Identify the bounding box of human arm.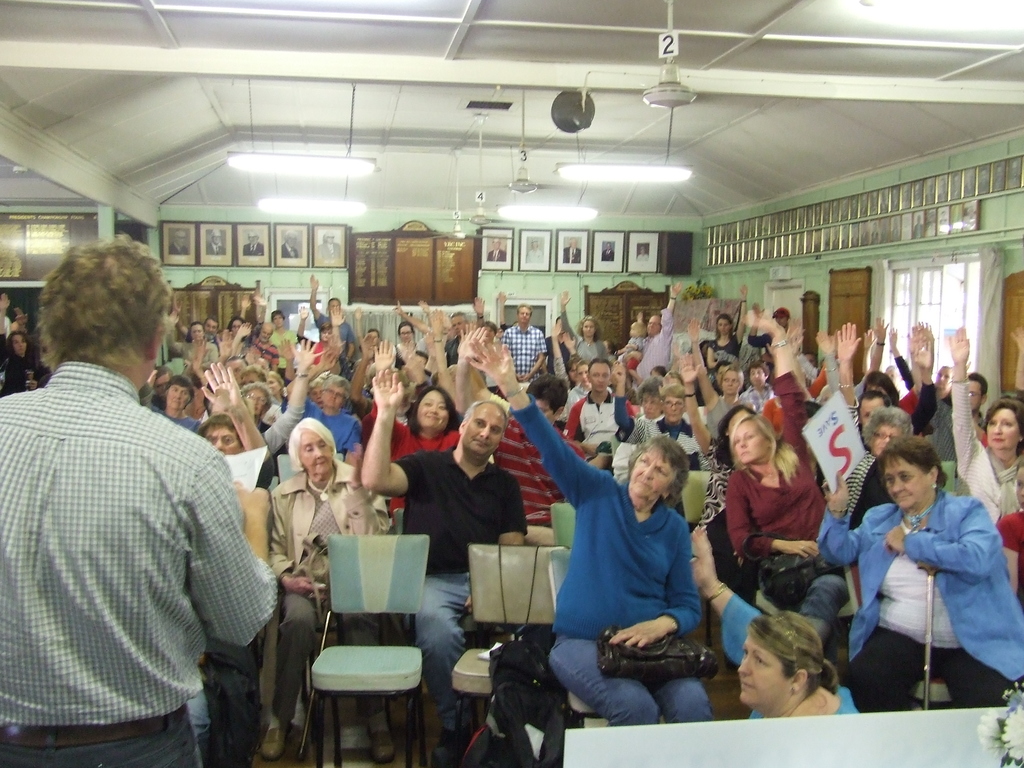
(680, 352, 712, 451).
